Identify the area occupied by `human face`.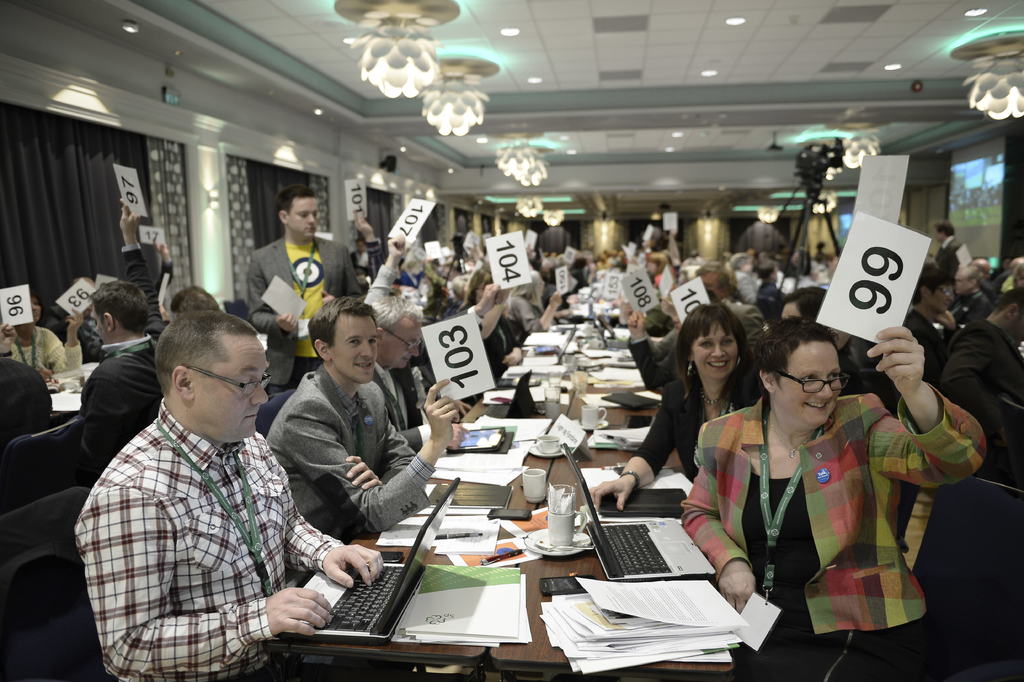
Area: {"x1": 92, "y1": 305, "x2": 109, "y2": 340}.
